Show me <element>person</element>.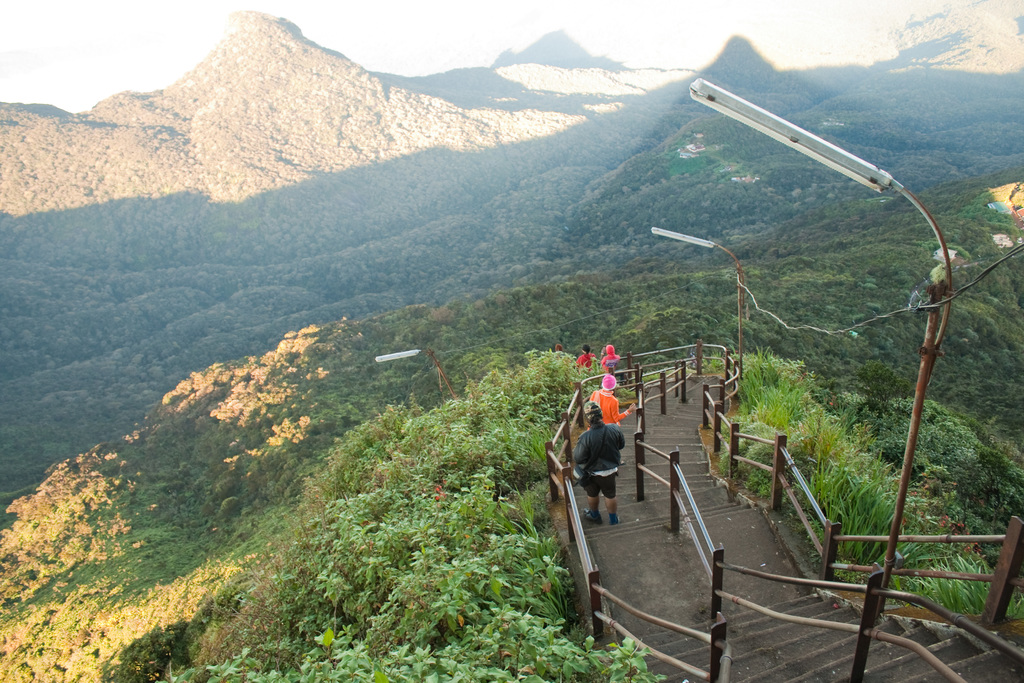
<element>person</element> is here: [x1=596, y1=343, x2=619, y2=369].
